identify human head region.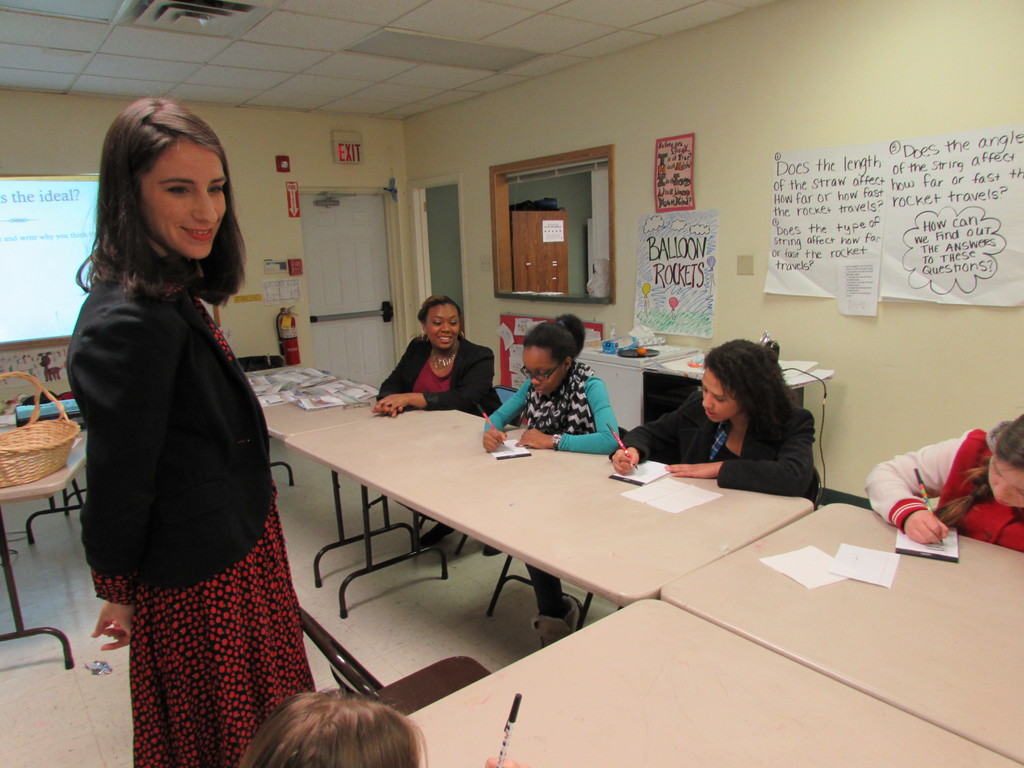
Region: pyautogui.locateOnScreen(418, 294, 467, 348).
